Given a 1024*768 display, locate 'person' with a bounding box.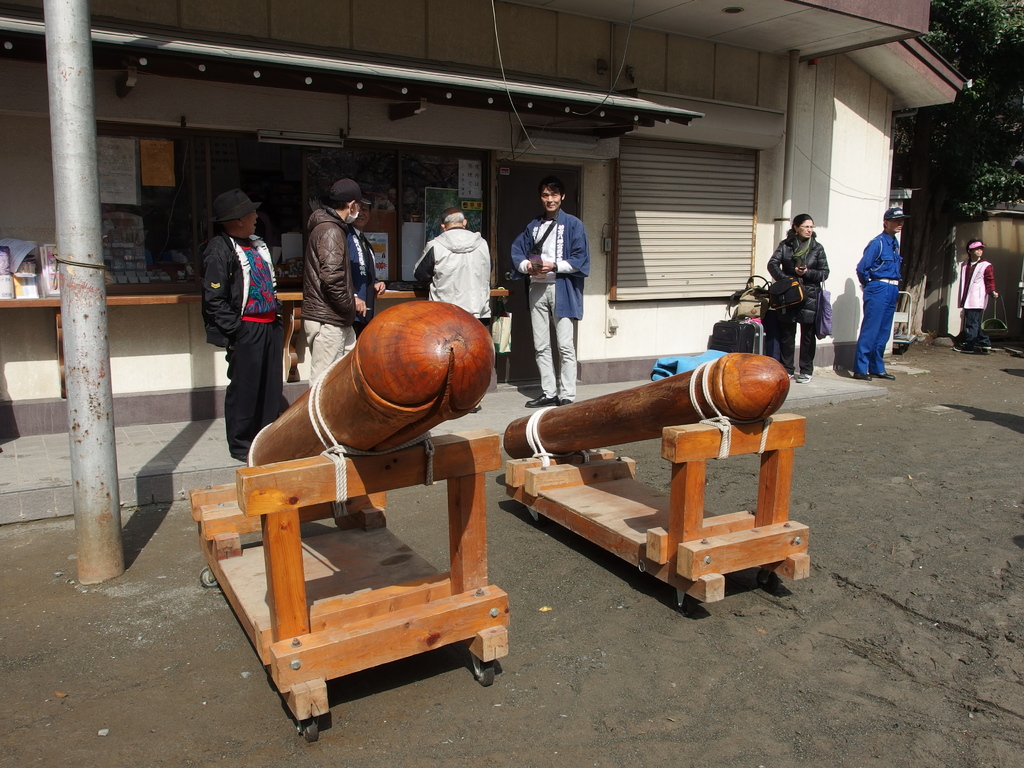
Located: 953 237 1008 350.
